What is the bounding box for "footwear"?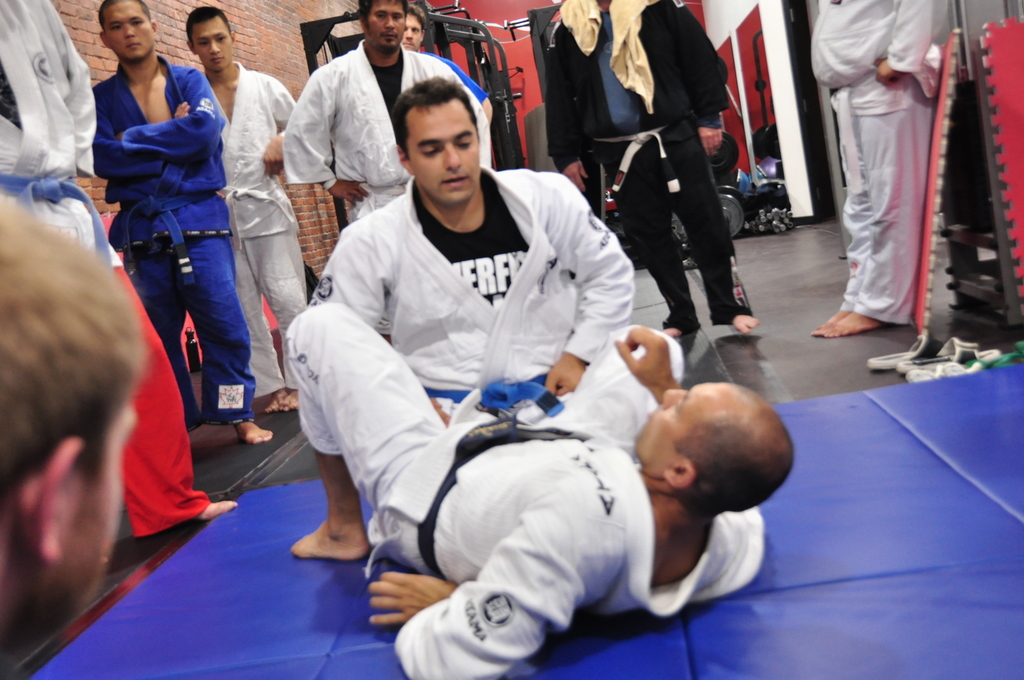
893, 337, 979, 370.
